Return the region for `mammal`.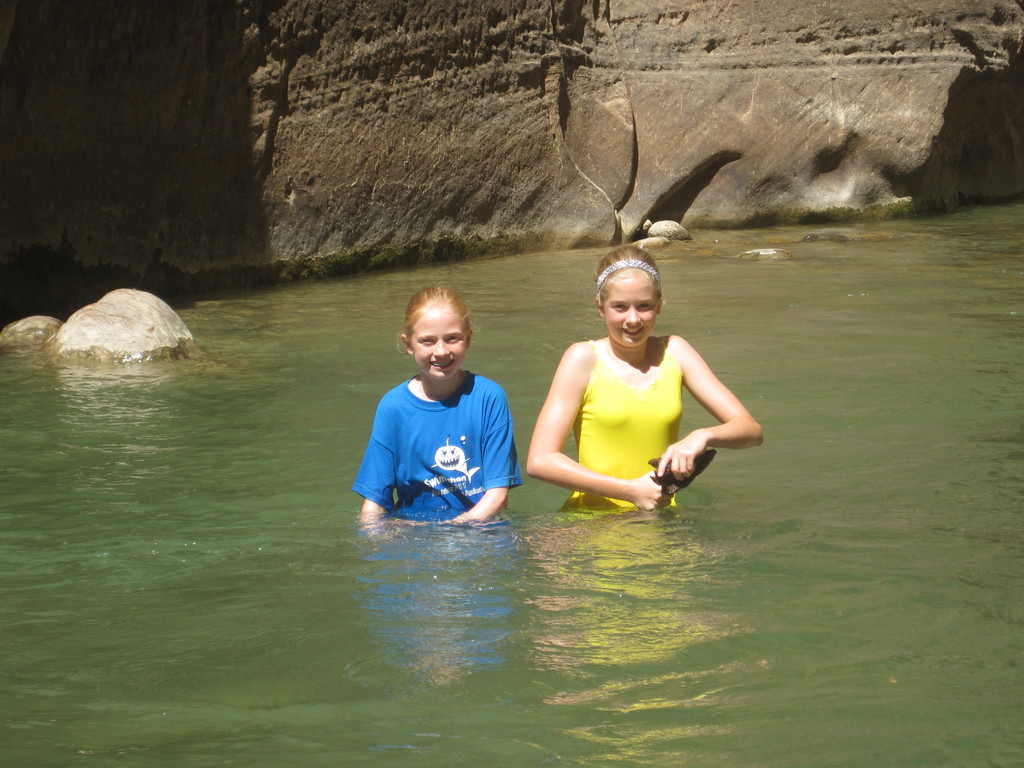
<region>349, 286, 524, 528</region>.
